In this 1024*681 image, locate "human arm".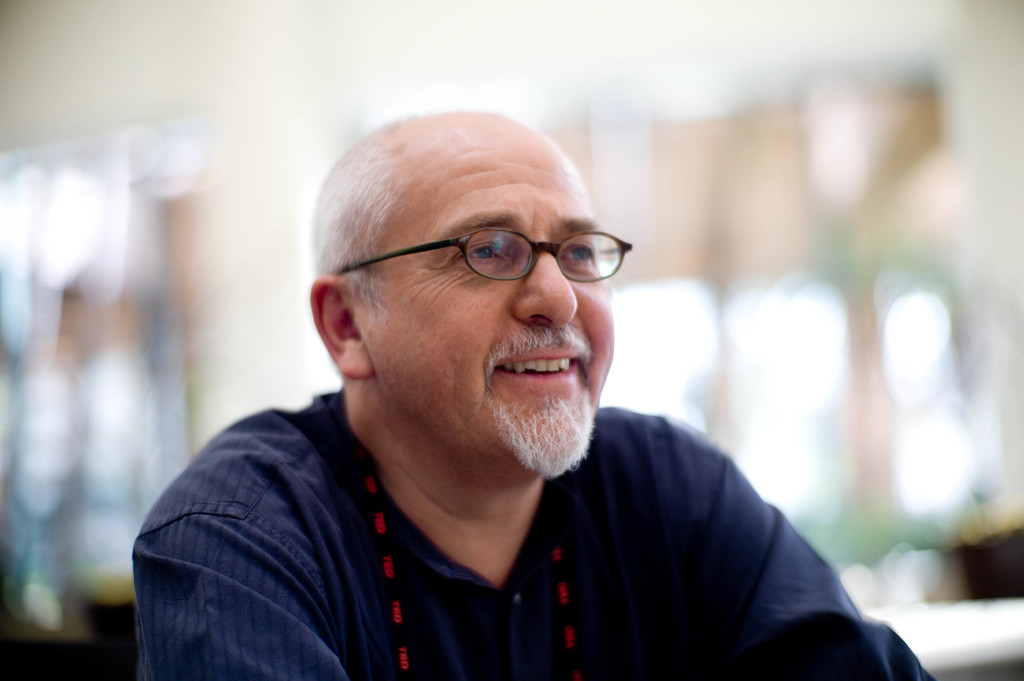
Bounding box: <box>142,511,351,680</box>.
